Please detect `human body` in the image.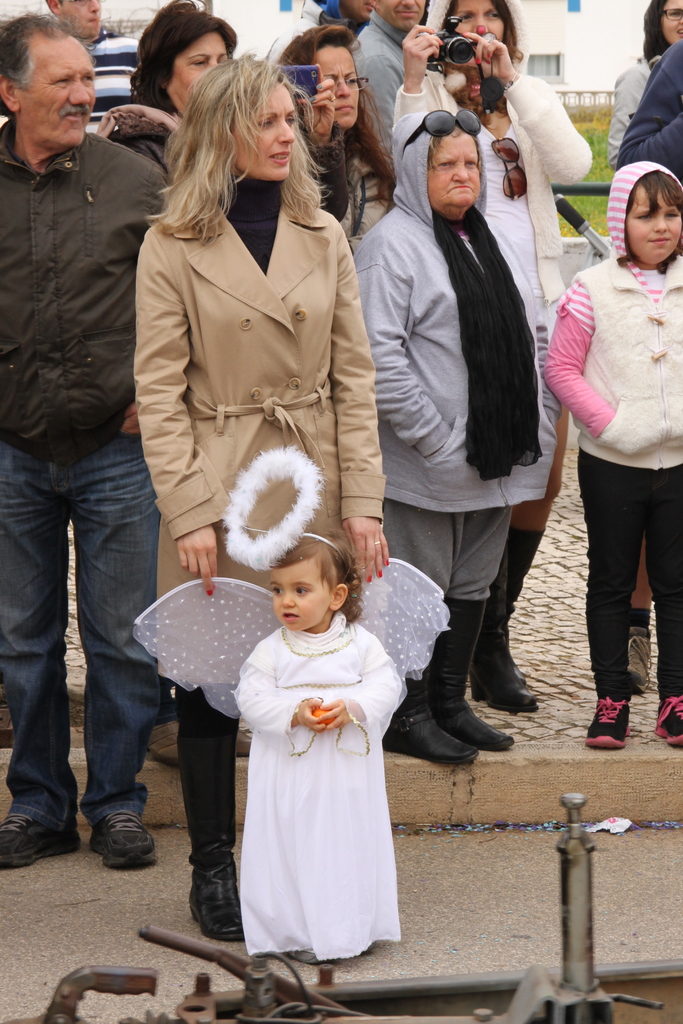
crop(131, 173, 385, 937).
